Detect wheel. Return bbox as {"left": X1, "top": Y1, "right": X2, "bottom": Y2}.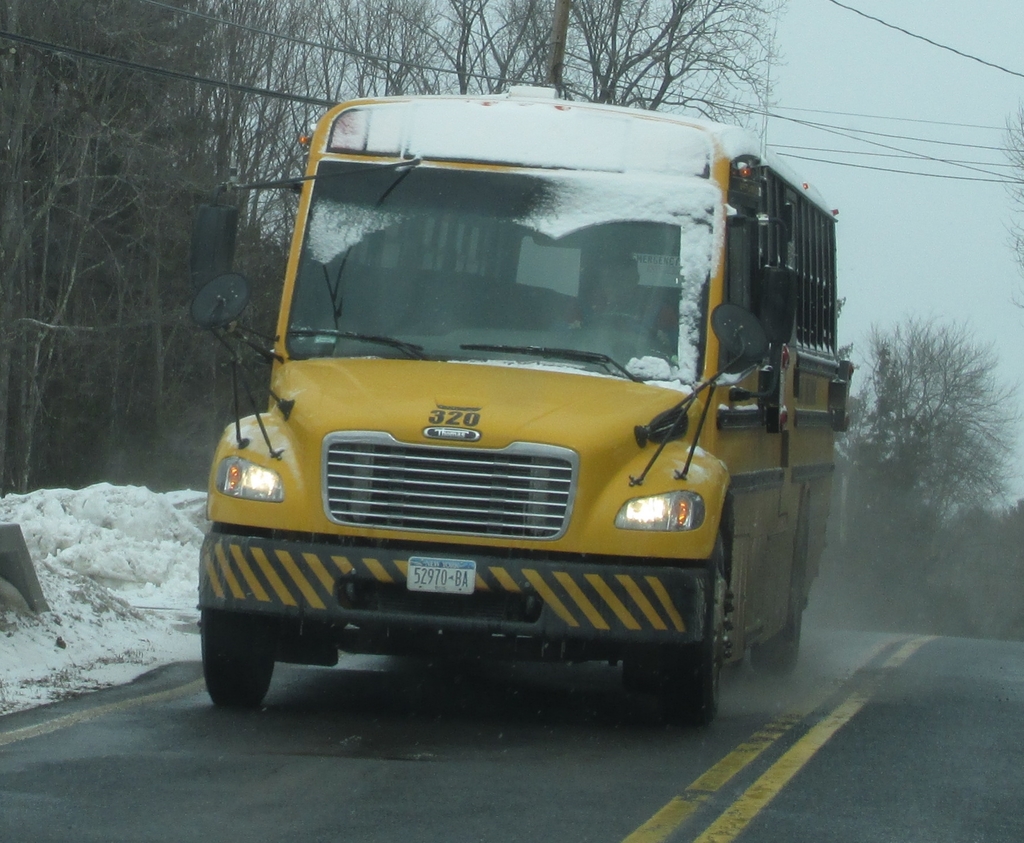
{"left": 576, "top": 312, "right": 671, "bottom": 348}.
